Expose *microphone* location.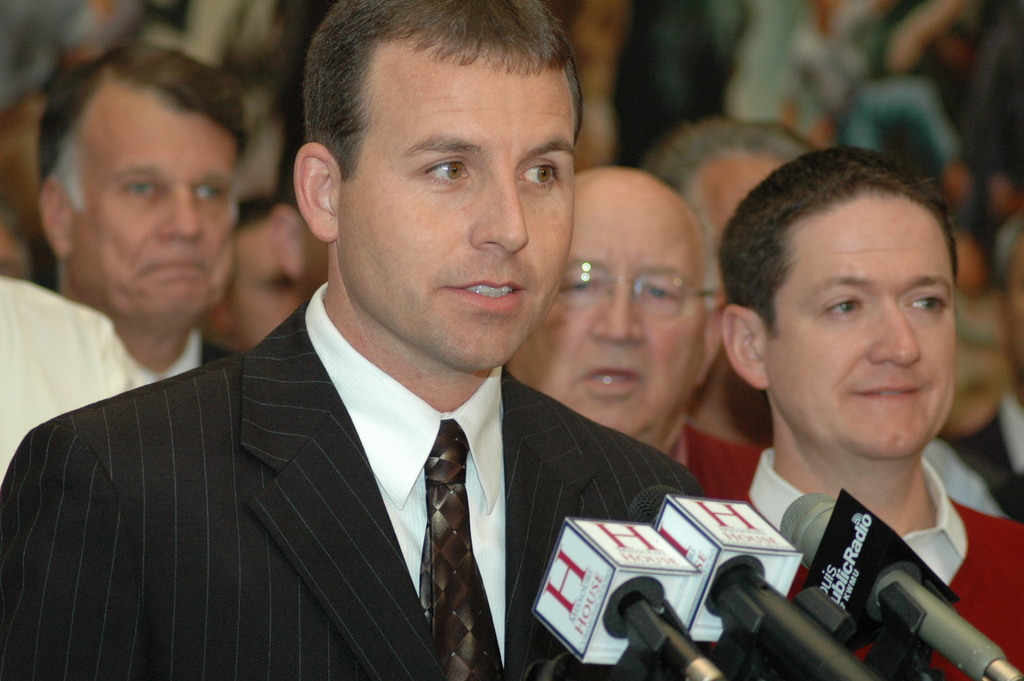
Exposed at (528, 503, 740, 680).
